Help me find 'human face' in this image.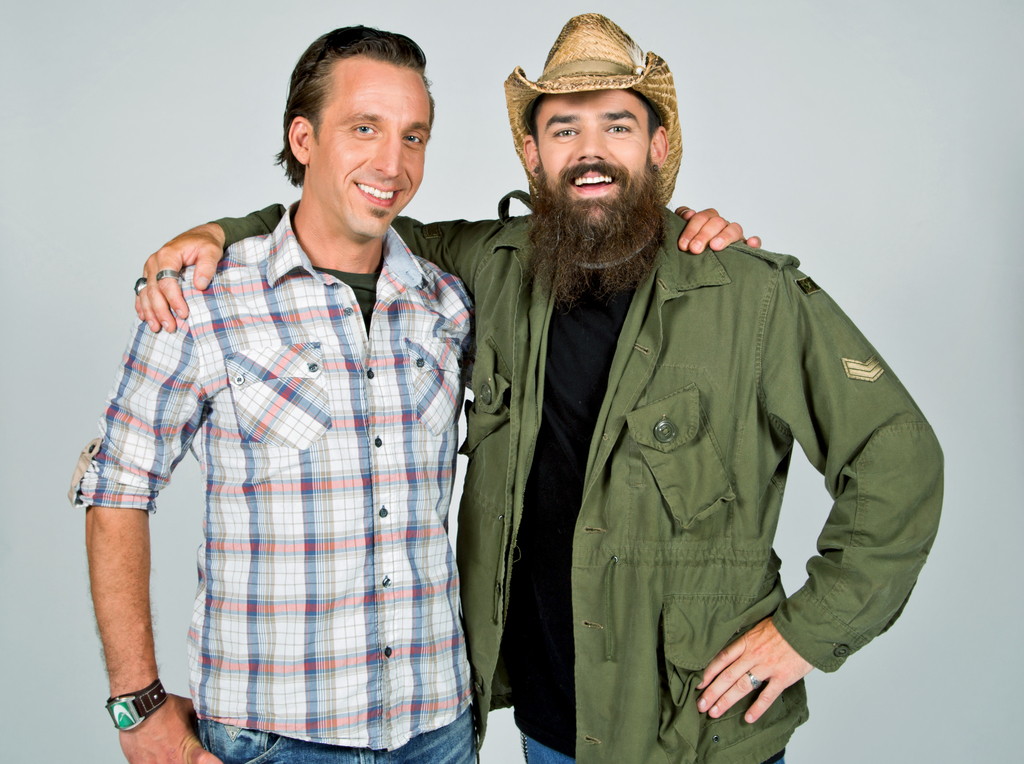
Found it: (311,60,427,239).
